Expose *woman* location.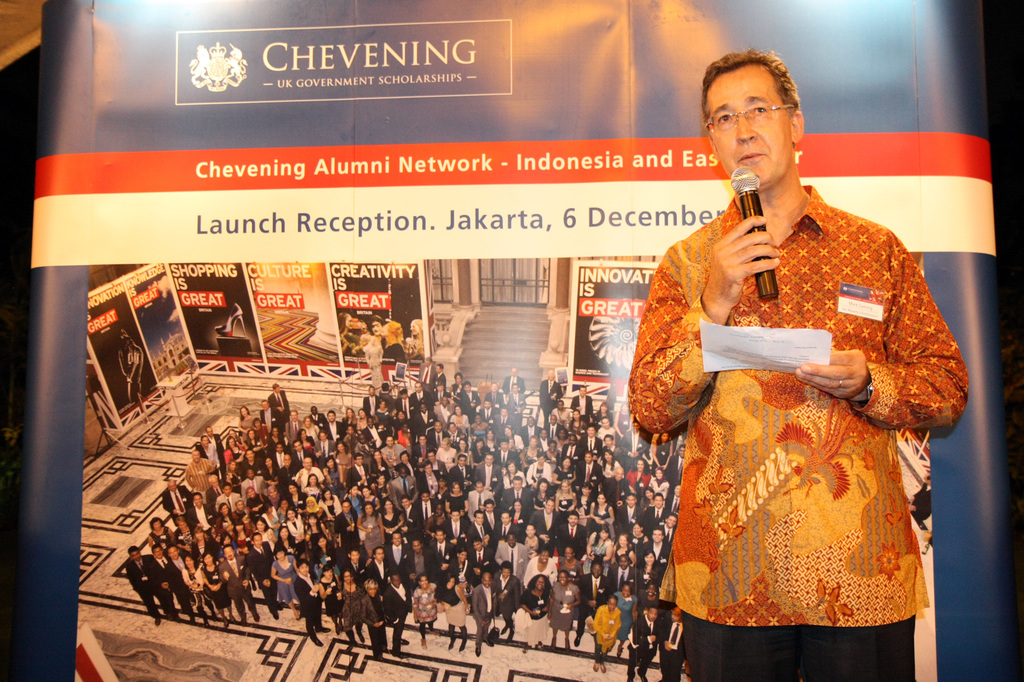
Exposed at <box>614,404,635,445</box>.
